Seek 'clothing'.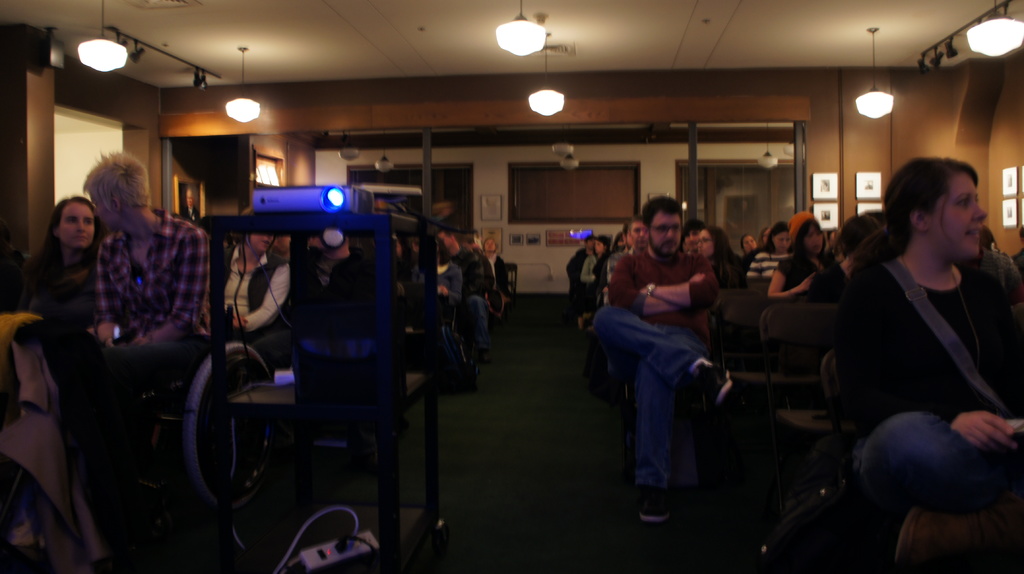
detection(746, 241, 789, 323).
